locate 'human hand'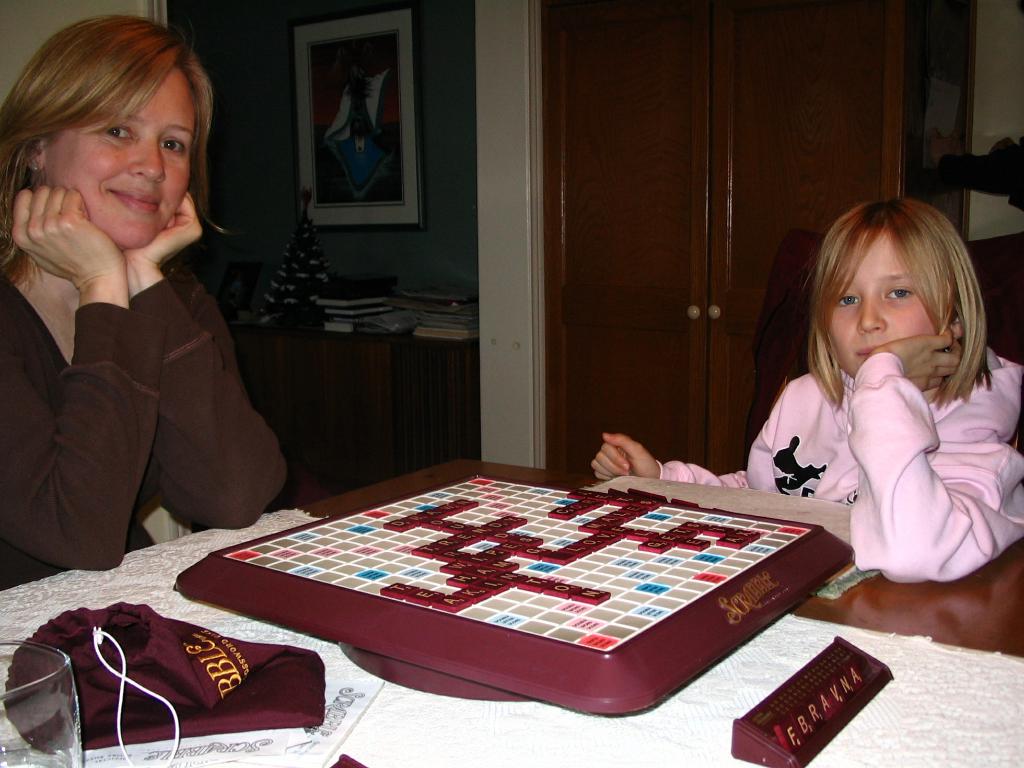
bbox(870, 326, 964, 397)
